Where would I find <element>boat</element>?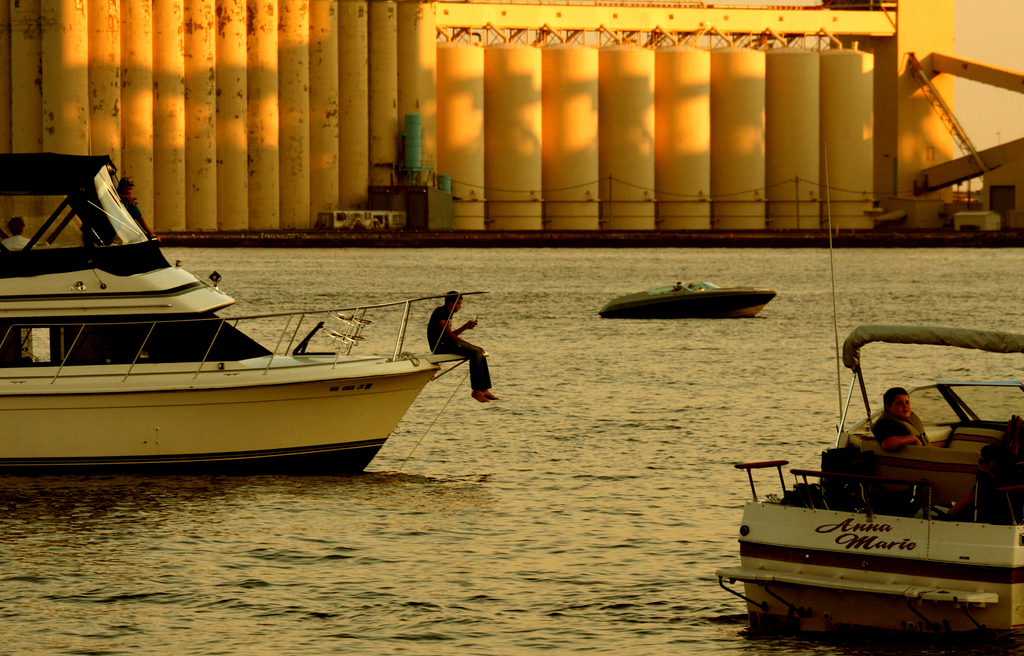
At Rect(716, 324, 1023, 655).
